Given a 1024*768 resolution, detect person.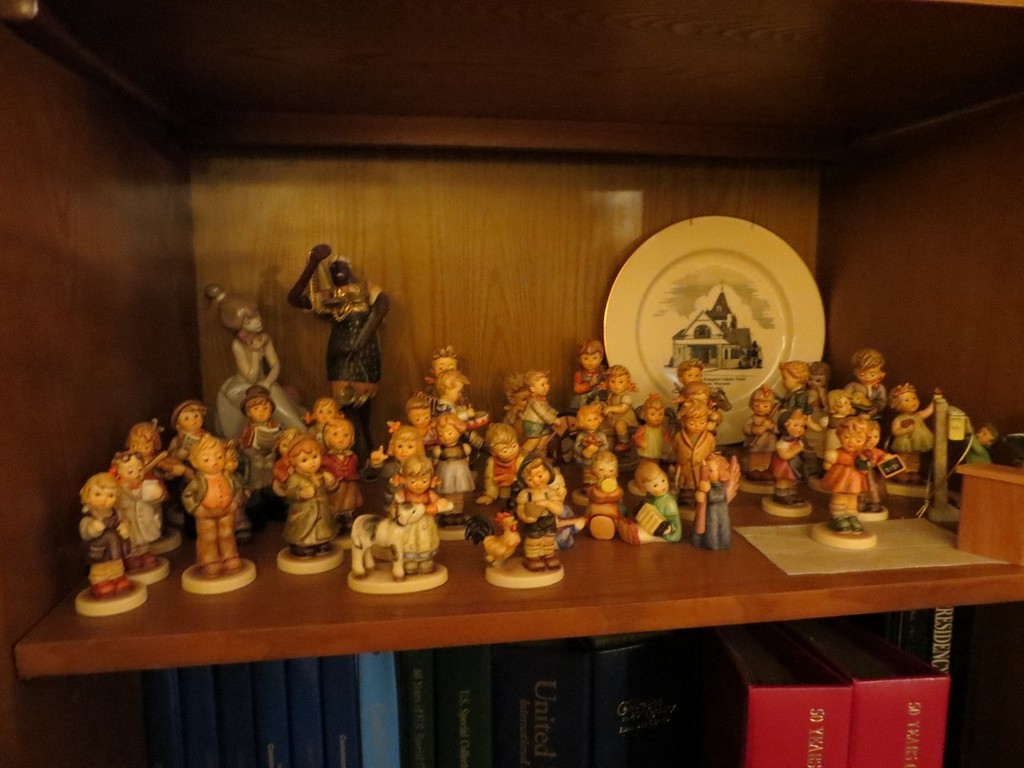
Rect(812, 412, 873, 533).
